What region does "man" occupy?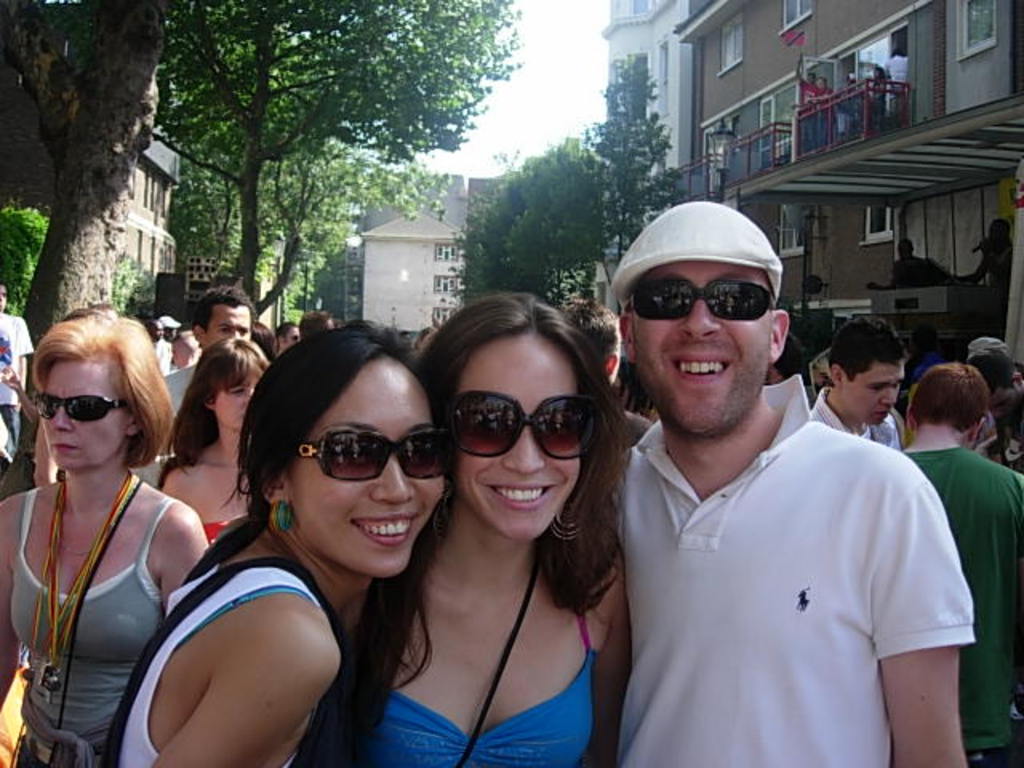
box(154, 314, 182, 376).
